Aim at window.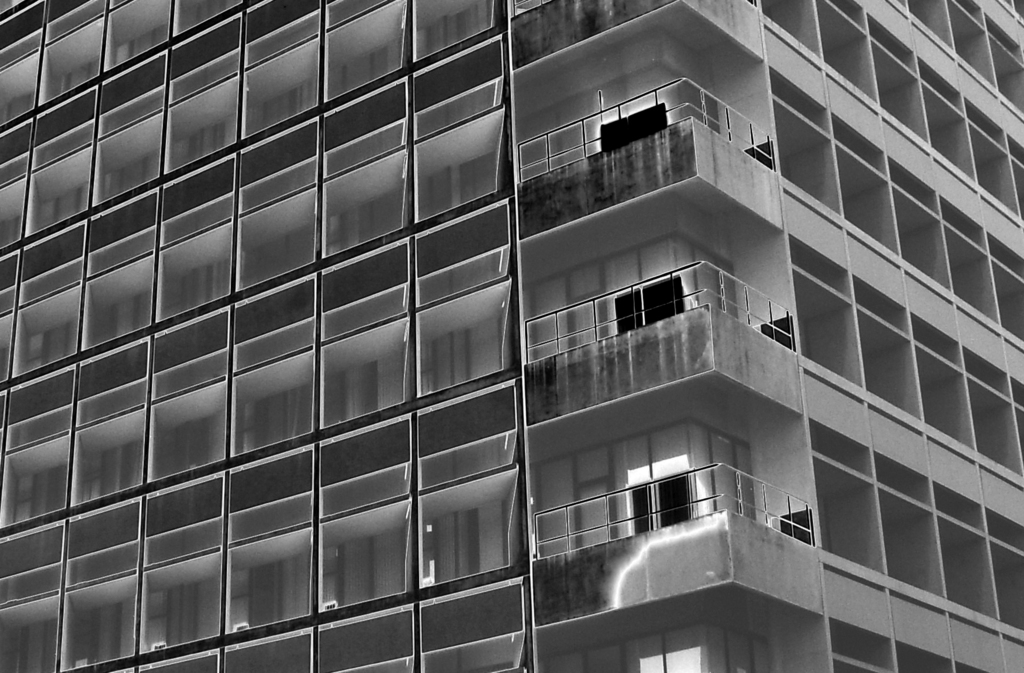
Aimed at box(781, 511, 813, 547).
